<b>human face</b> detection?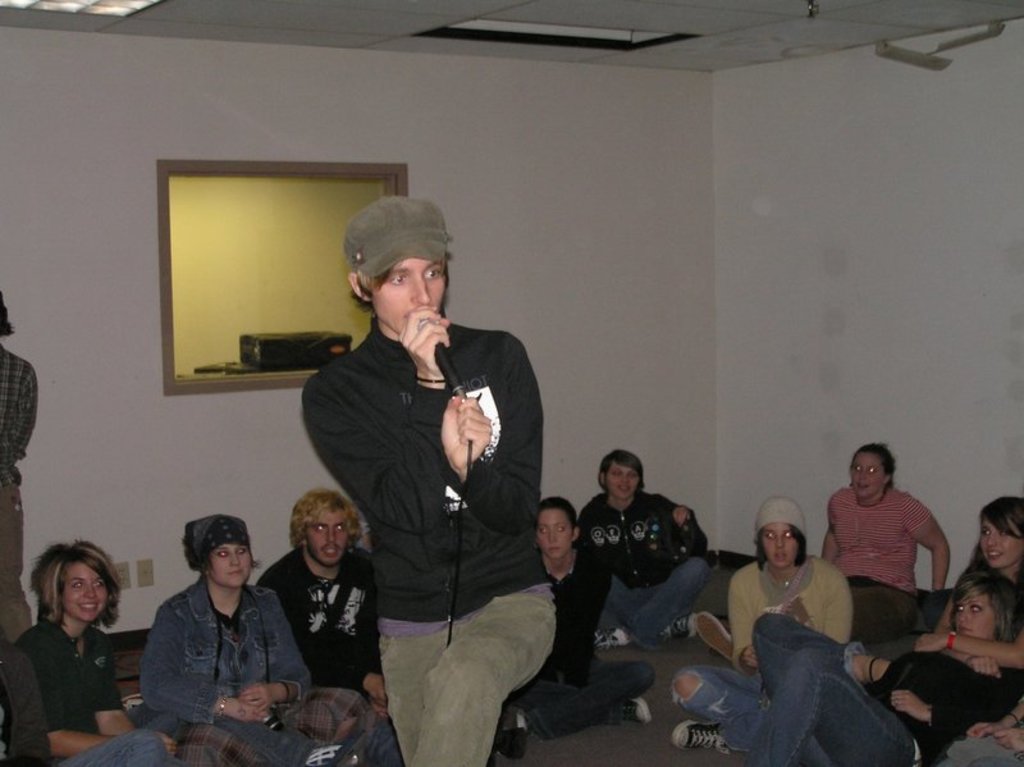
850,451,886,498
